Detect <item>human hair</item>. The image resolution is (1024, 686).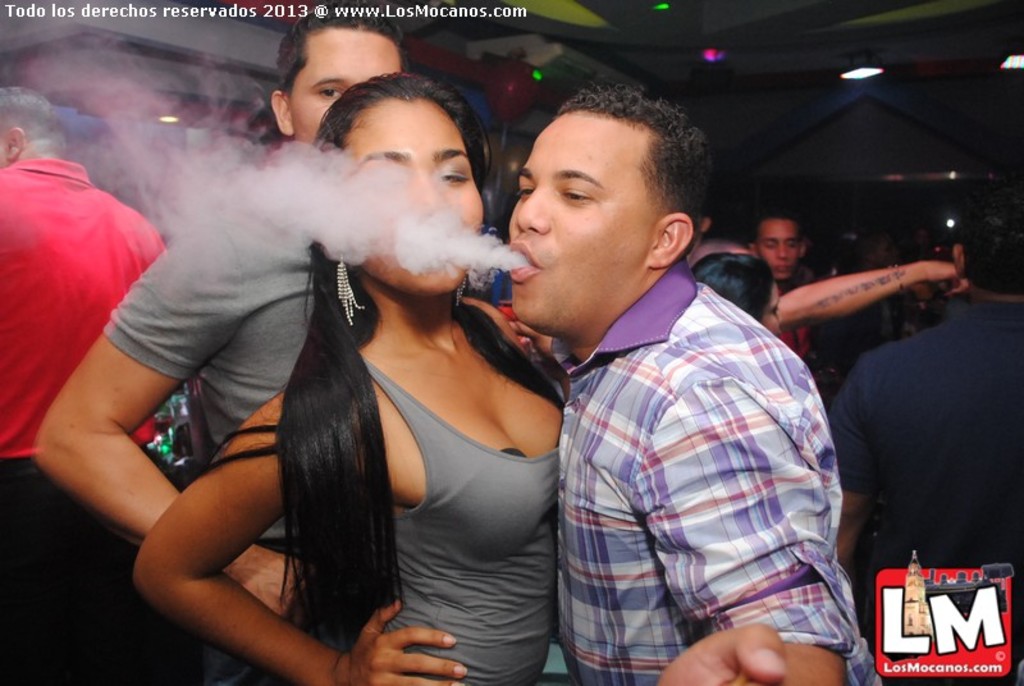
x1=275, y1=3, x2=408, y2=90.
